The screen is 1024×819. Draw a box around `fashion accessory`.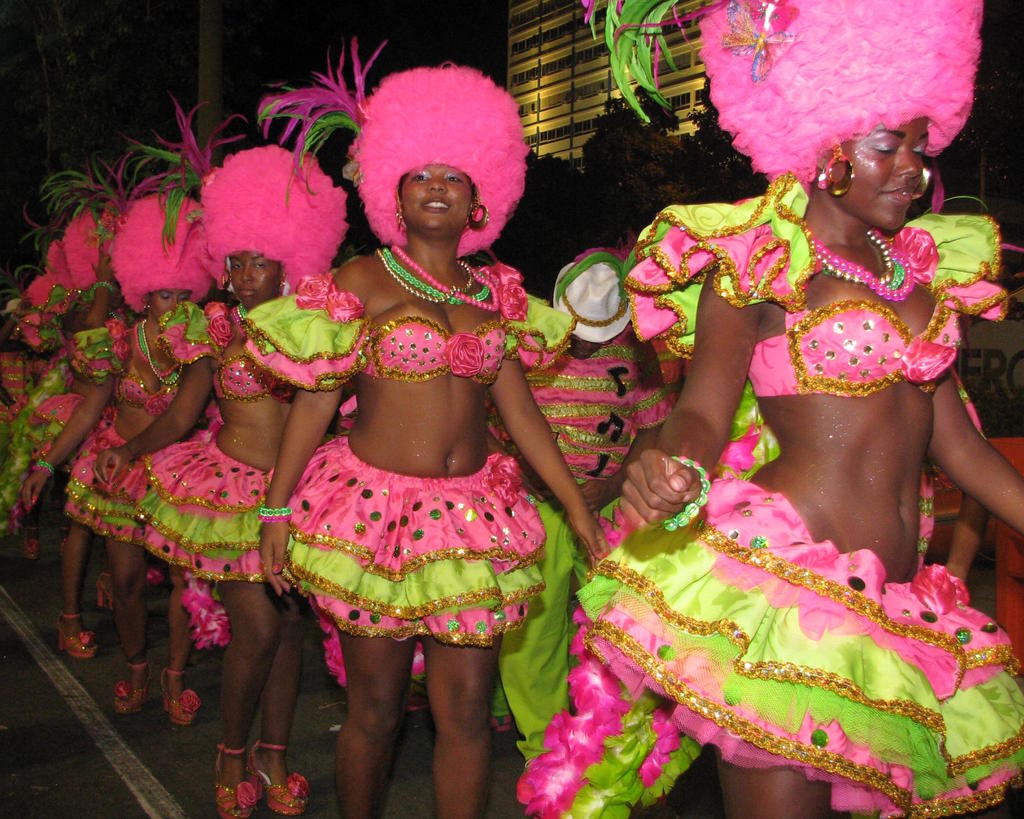
(left=268, top=742, right=312, bottom=818).
